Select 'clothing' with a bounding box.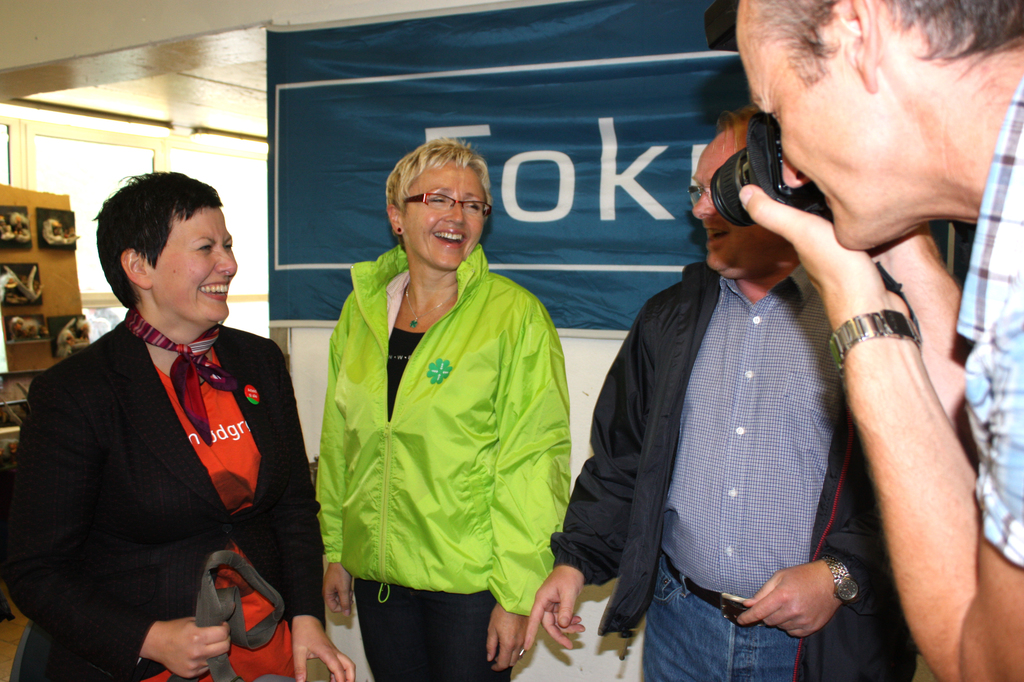
(left=318, top=197, right=566, bottom=674).
